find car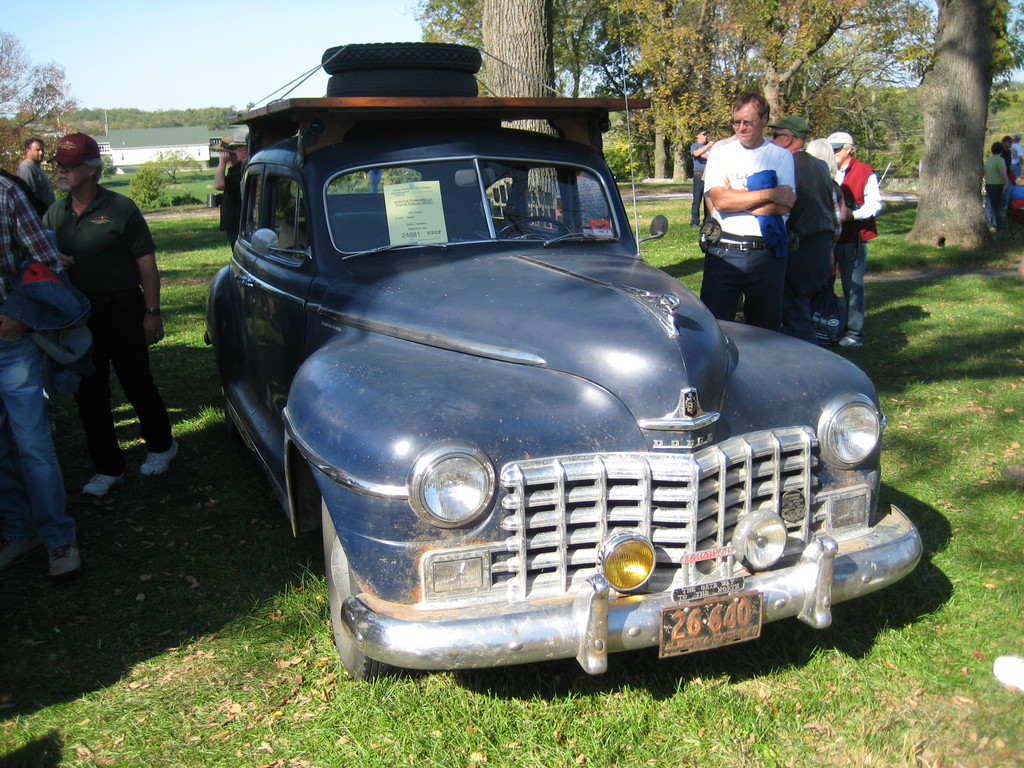
[193, 106, 913, 695]
